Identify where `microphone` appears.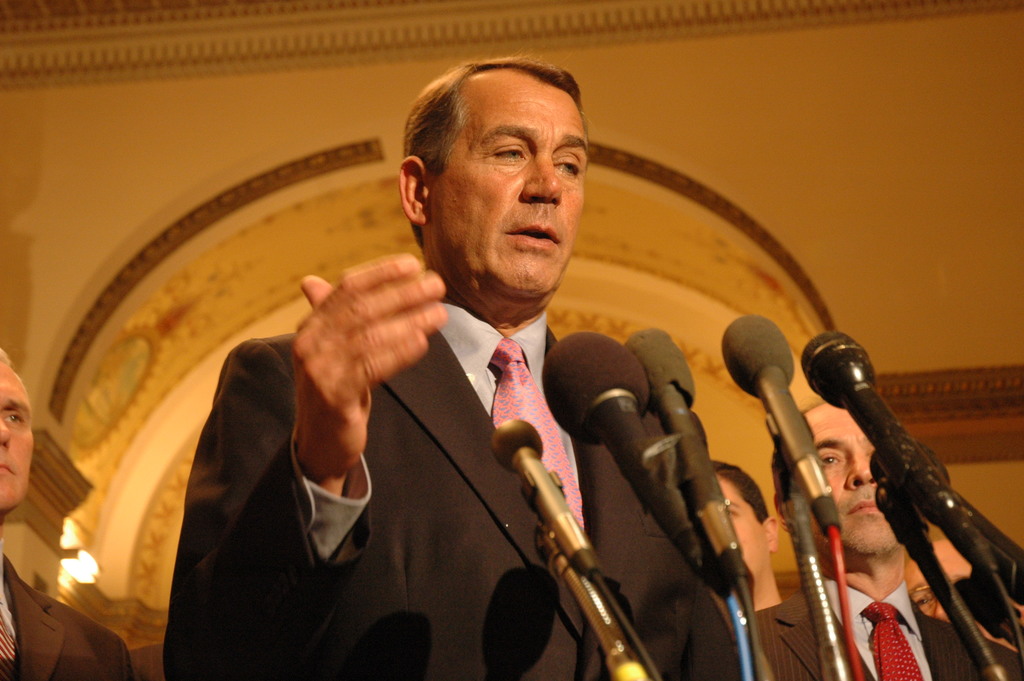
Appears at [717,314,846,538].
